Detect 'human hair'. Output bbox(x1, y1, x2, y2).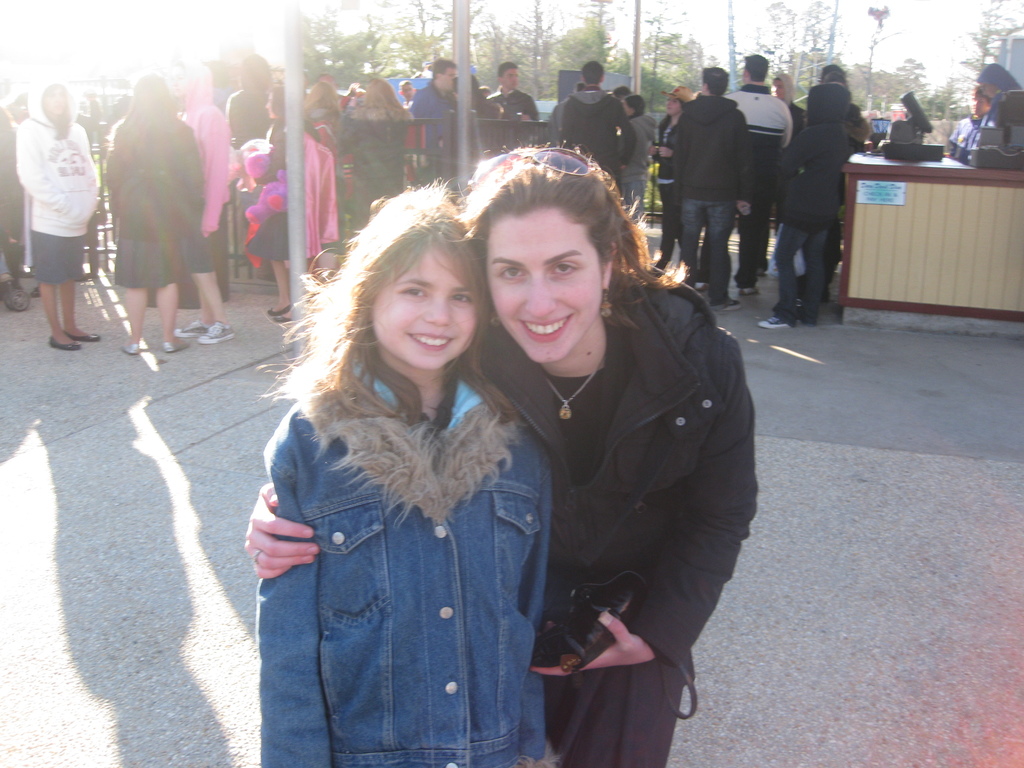
bbox(772, 77, 784, 84).
